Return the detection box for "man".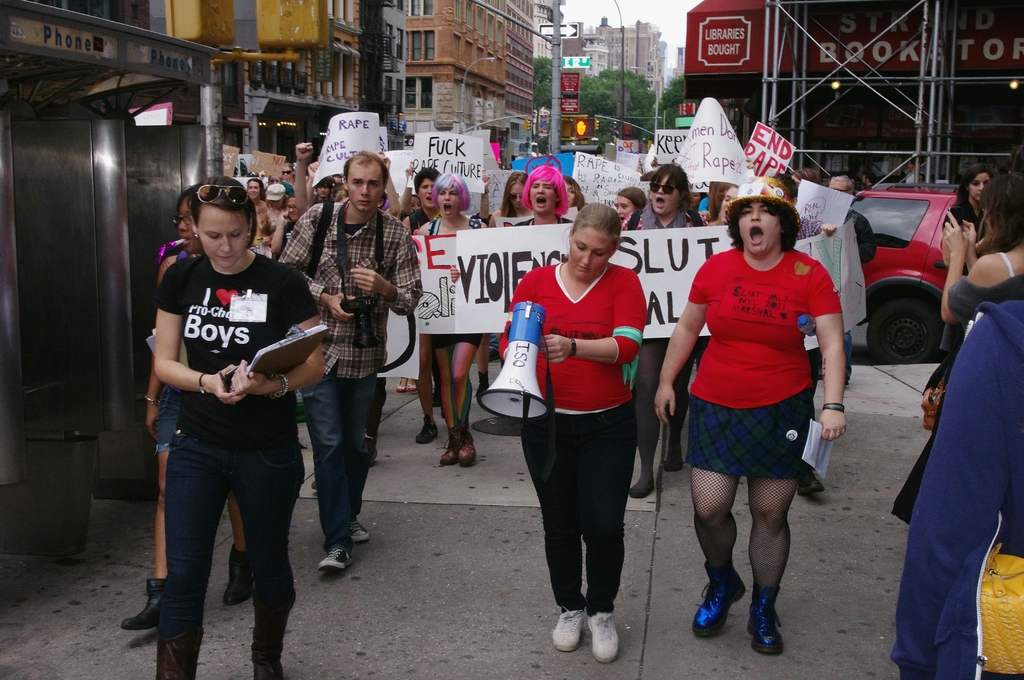
l=273, t=154, r=410, b=586.
